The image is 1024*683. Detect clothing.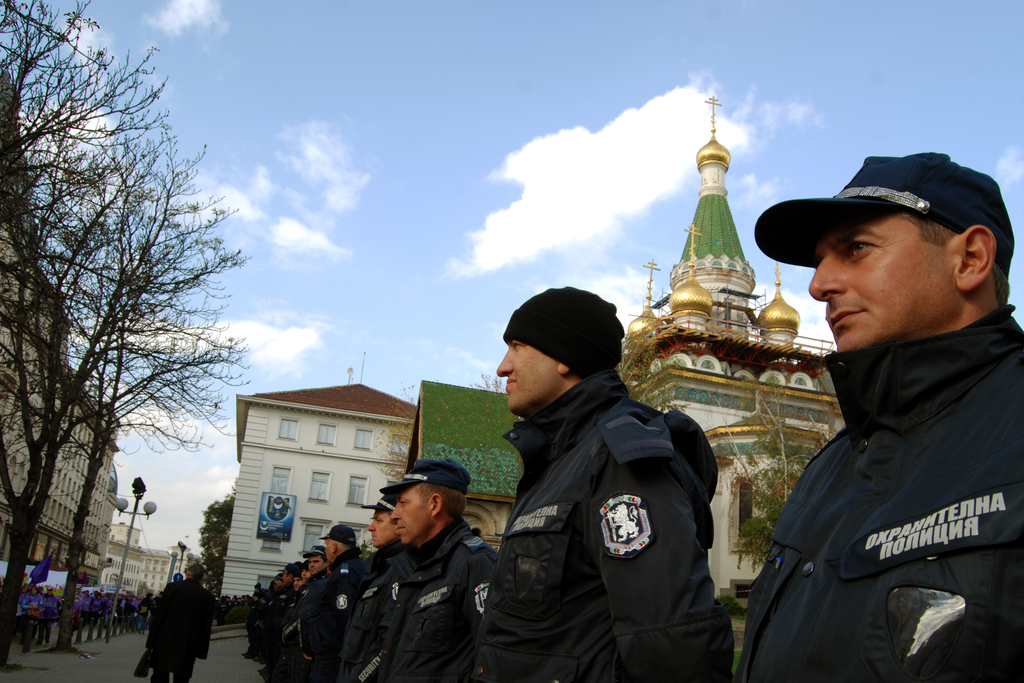
Detection: detection(383, 523, 480, 678).
